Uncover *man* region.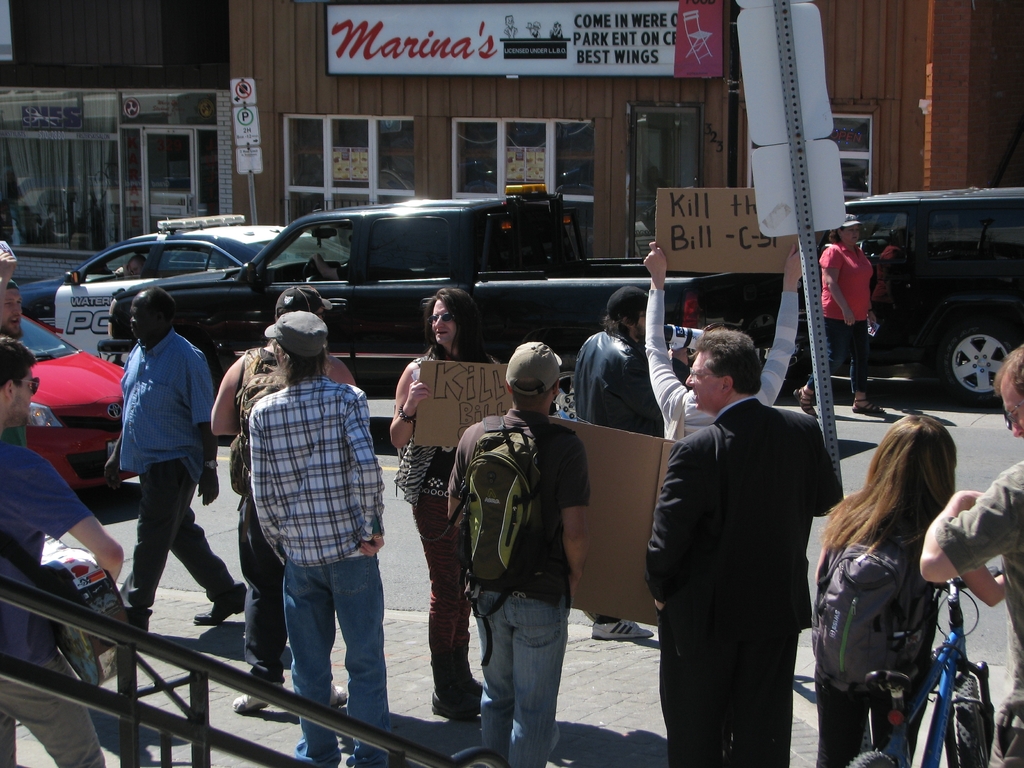
Uncovered: Rect(212, 287, 364, 714).
